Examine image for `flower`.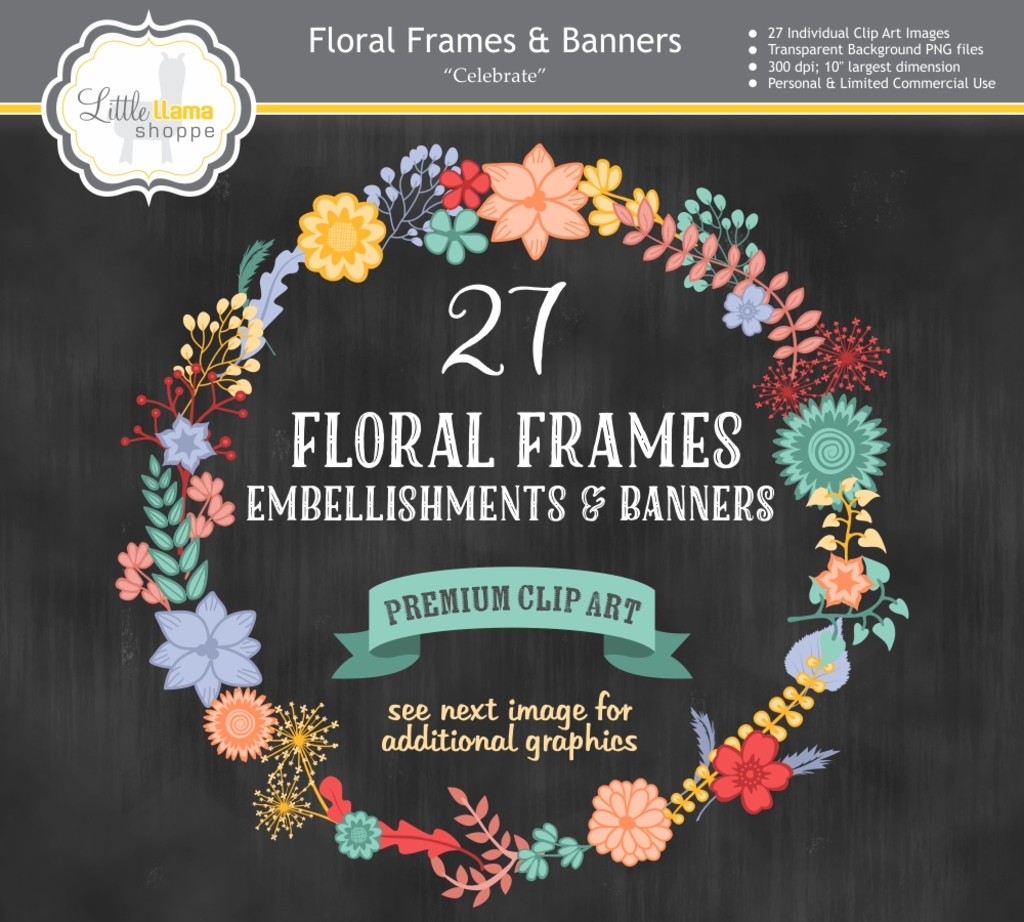
Examination result: <region>591, 195, 626, 243</region>.
